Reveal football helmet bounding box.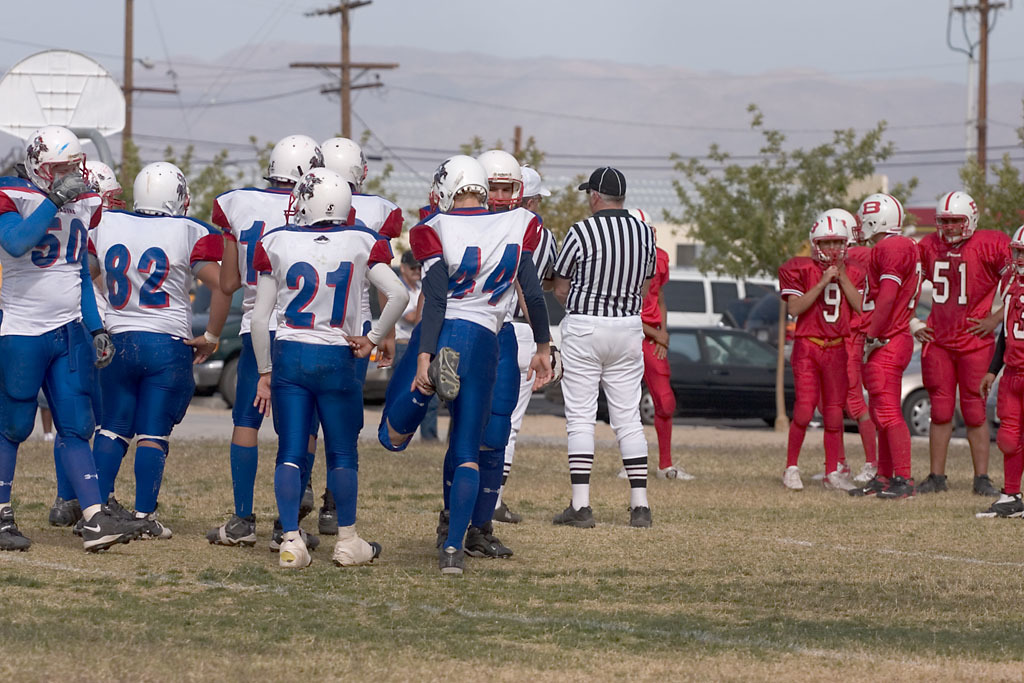
Revealed: [x1=134, y1=160, x2=192, y2=217].
